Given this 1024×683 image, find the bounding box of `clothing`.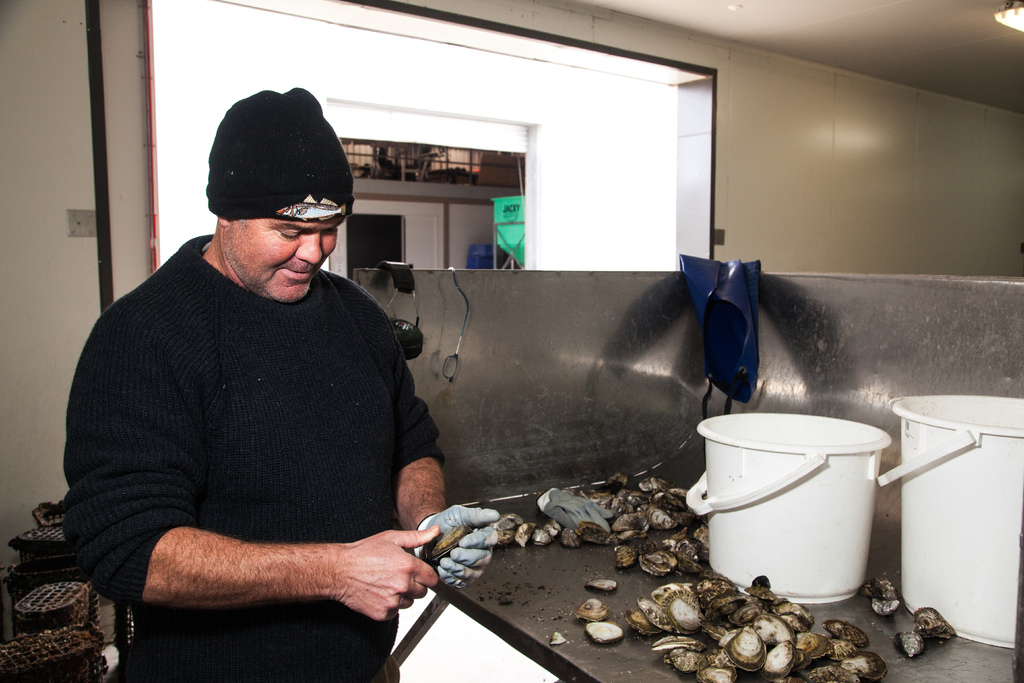
57/231/454/682.
